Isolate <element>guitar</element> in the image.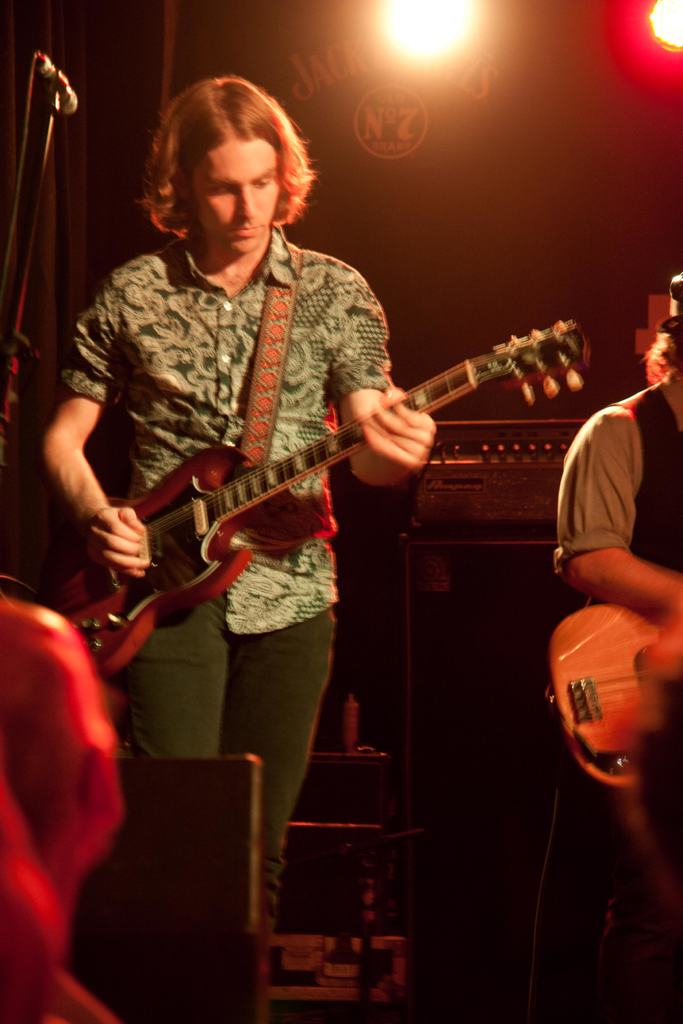
Isolated region: 53 308 588 634.
